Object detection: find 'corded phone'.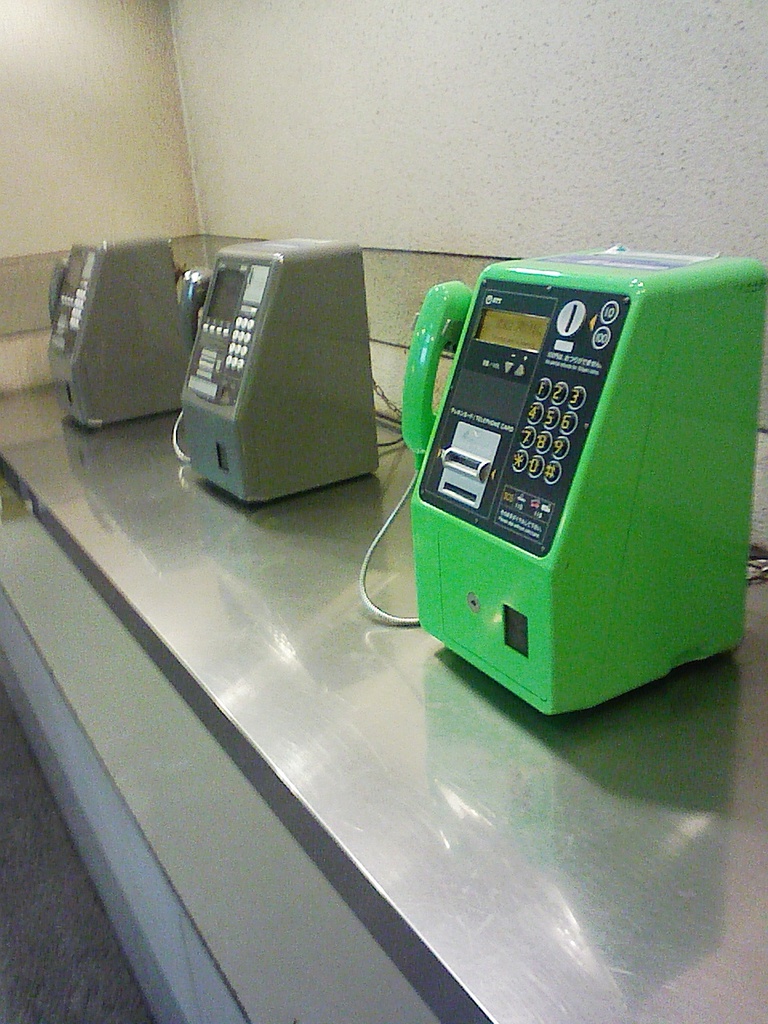
(left=411, top=245, right=750, bottom=701).
